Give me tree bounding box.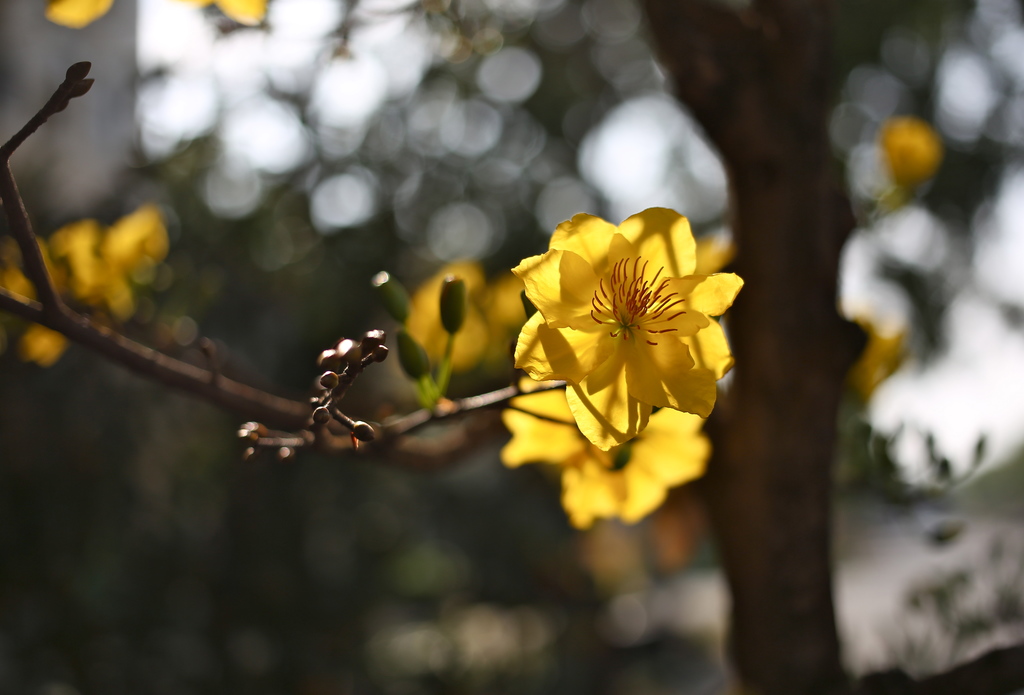
(0, 0, 746, 586).
